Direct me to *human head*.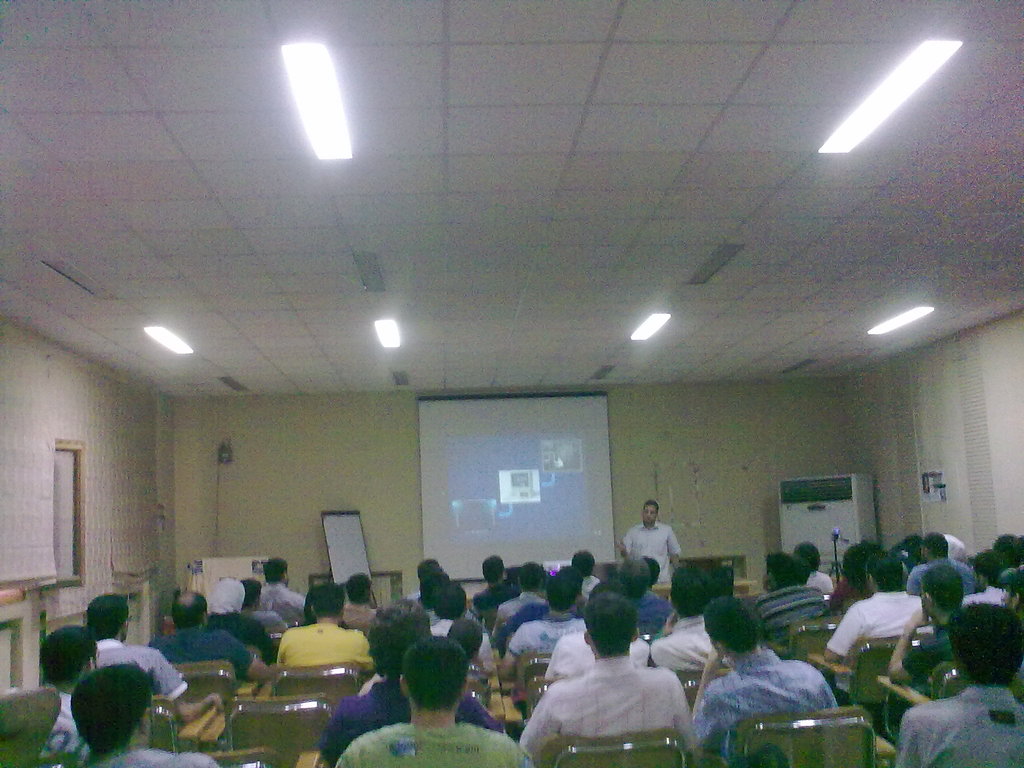
Direction: locate(342, 573, 371, 606).
